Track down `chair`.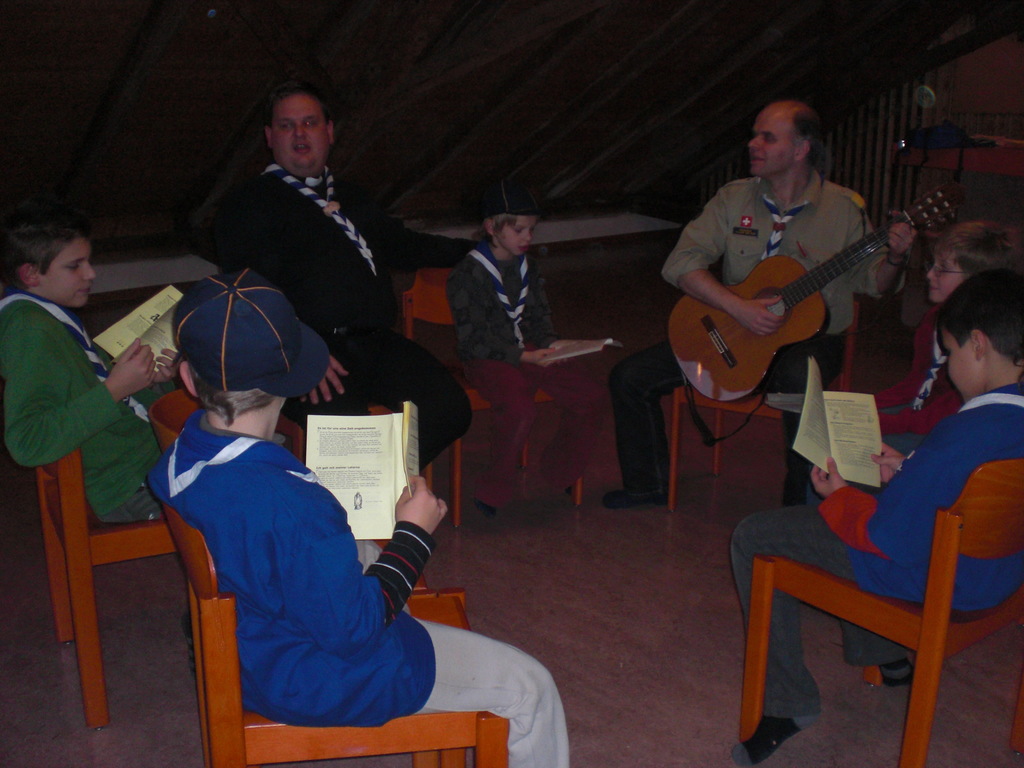
Tracked to x1=659 y1=380 x2=806 y2=500.
